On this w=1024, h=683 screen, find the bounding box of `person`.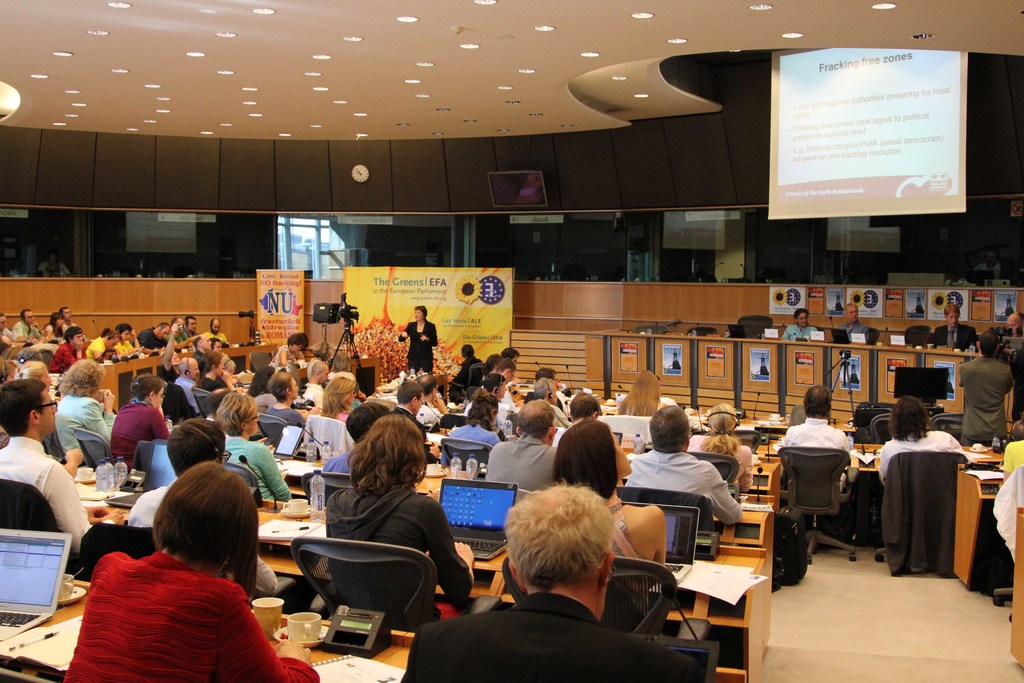
Bounding box: {"x1": 875, "y1": 393, "x2": 967, "y2": 484}.
